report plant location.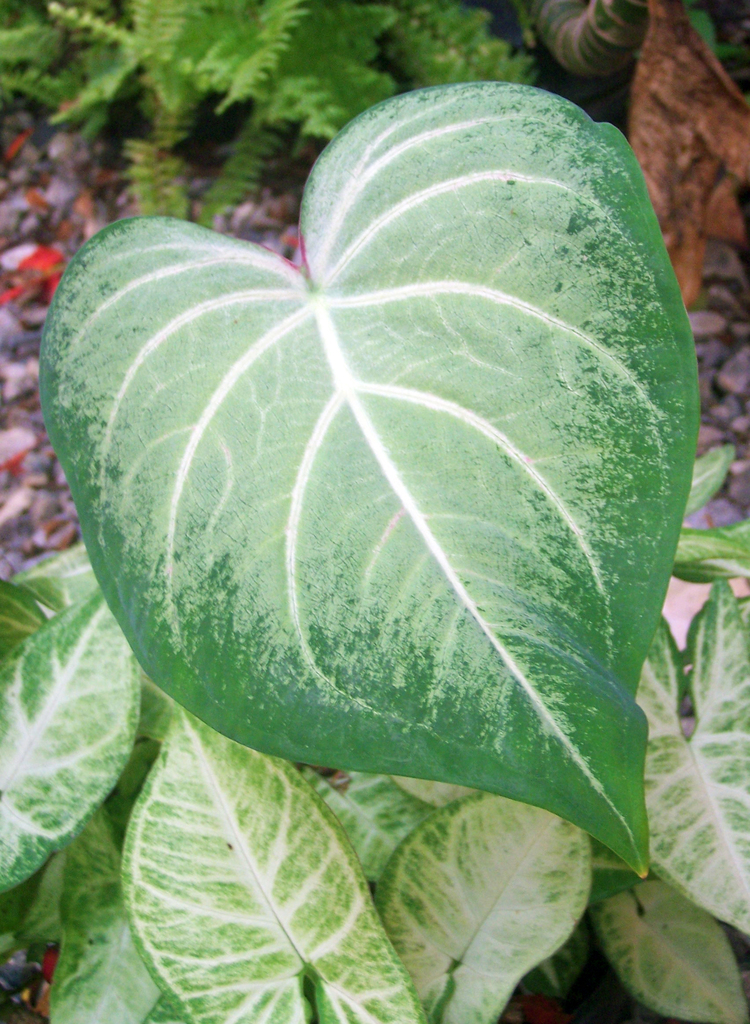
Report: <region>0, 0, 583, 218</region>.
